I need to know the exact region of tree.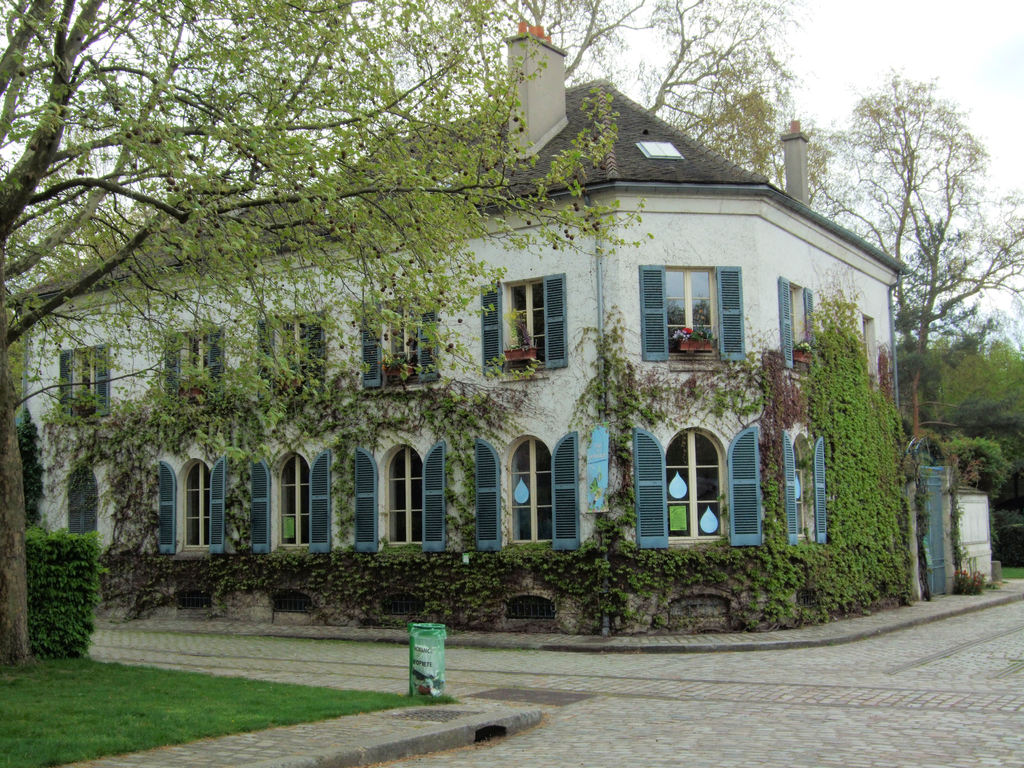
Region: crop(844, 53, 995, 419).
